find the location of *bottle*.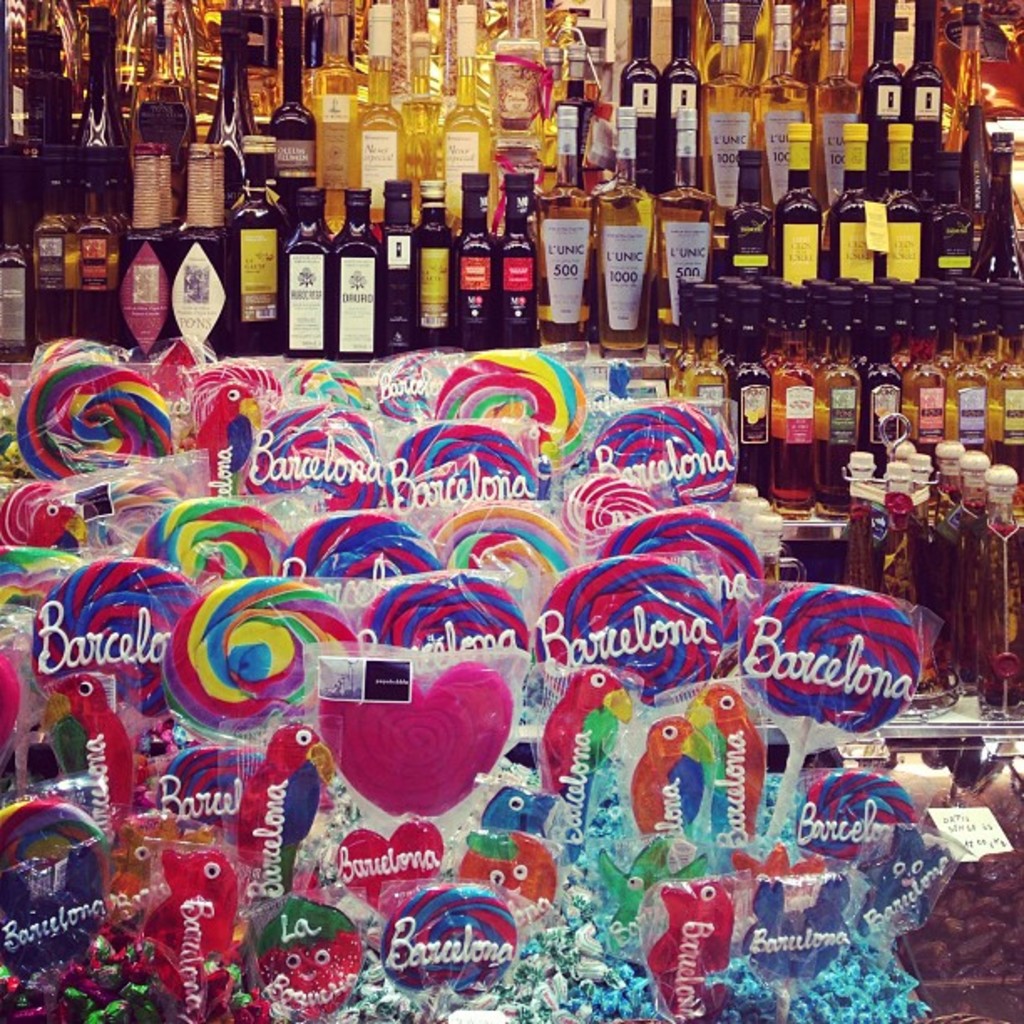
Location: x1=204, y1=8, x2=261, y2=206.
